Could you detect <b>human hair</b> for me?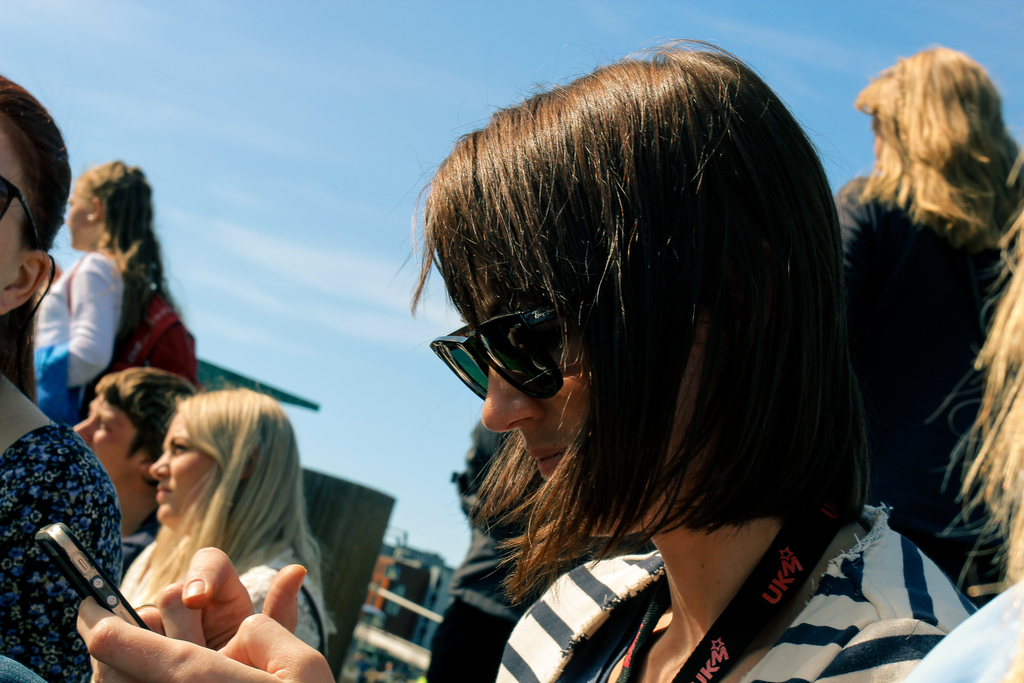
Detection result: bbox=[122, 375, 321, 613].
